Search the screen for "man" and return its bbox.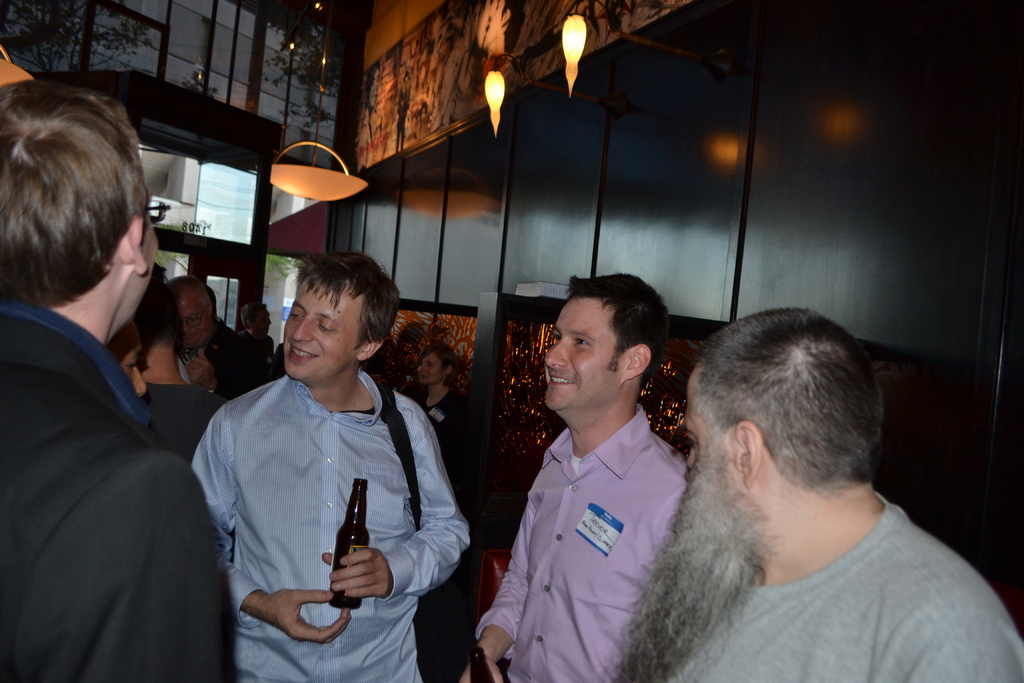
Found: 168 274 252 400.
